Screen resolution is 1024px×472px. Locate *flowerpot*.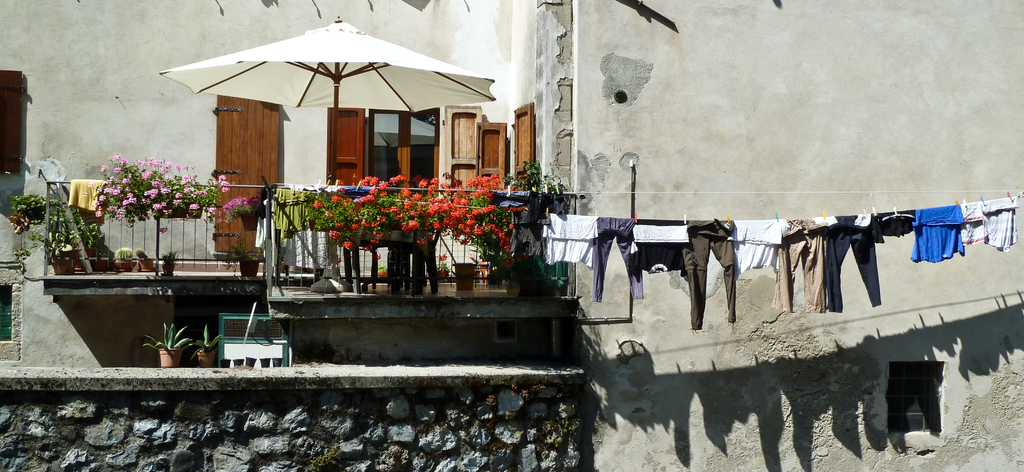
left=194, top=351, right=215, bottom=368.
